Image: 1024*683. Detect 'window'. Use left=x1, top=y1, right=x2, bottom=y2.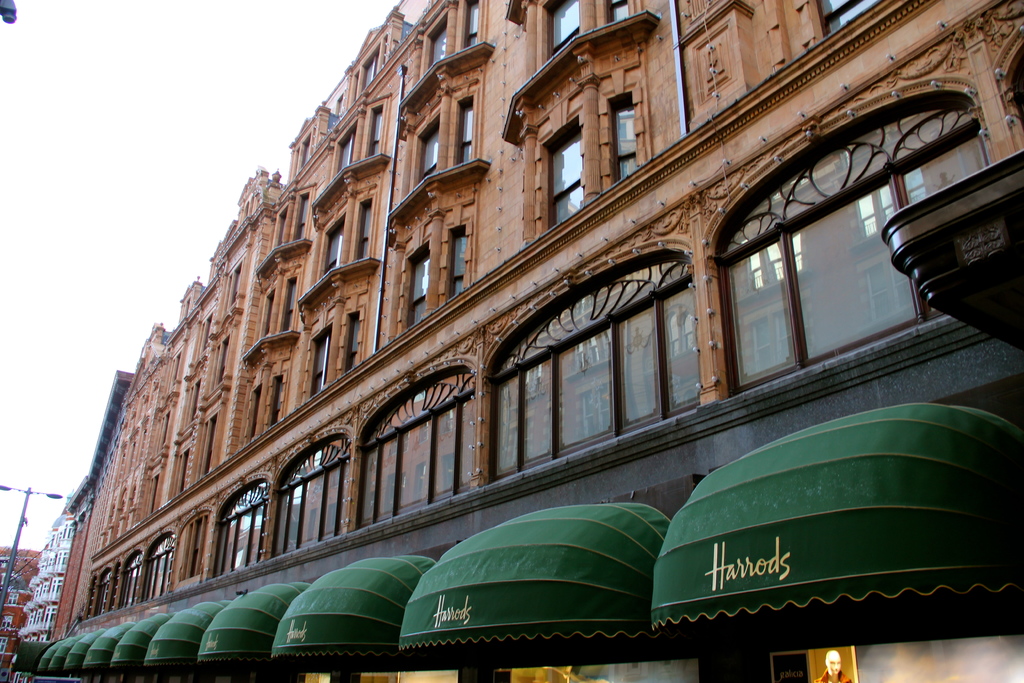
left=241, top=239, right=312, bottom=352.
